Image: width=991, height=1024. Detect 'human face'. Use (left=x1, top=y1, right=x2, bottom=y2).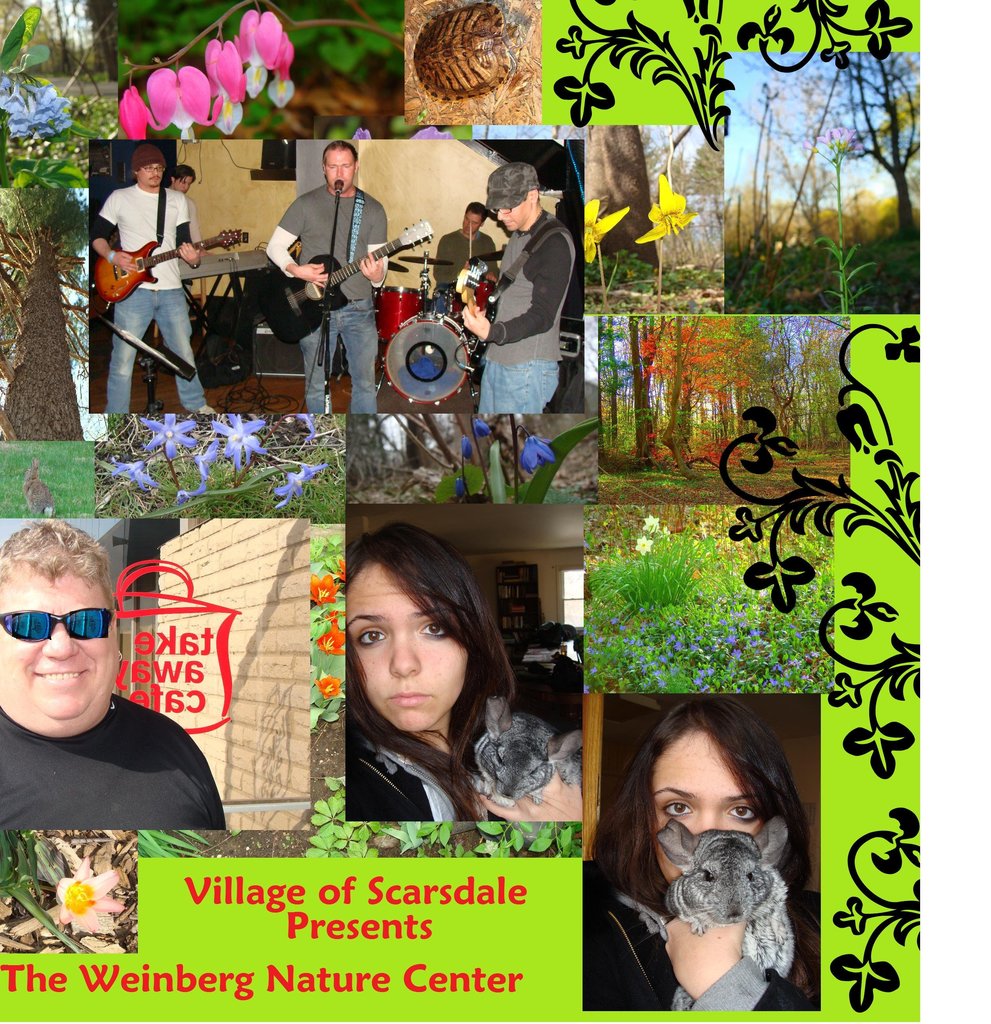
(left=178, top=179, right=192, bottom=194).
